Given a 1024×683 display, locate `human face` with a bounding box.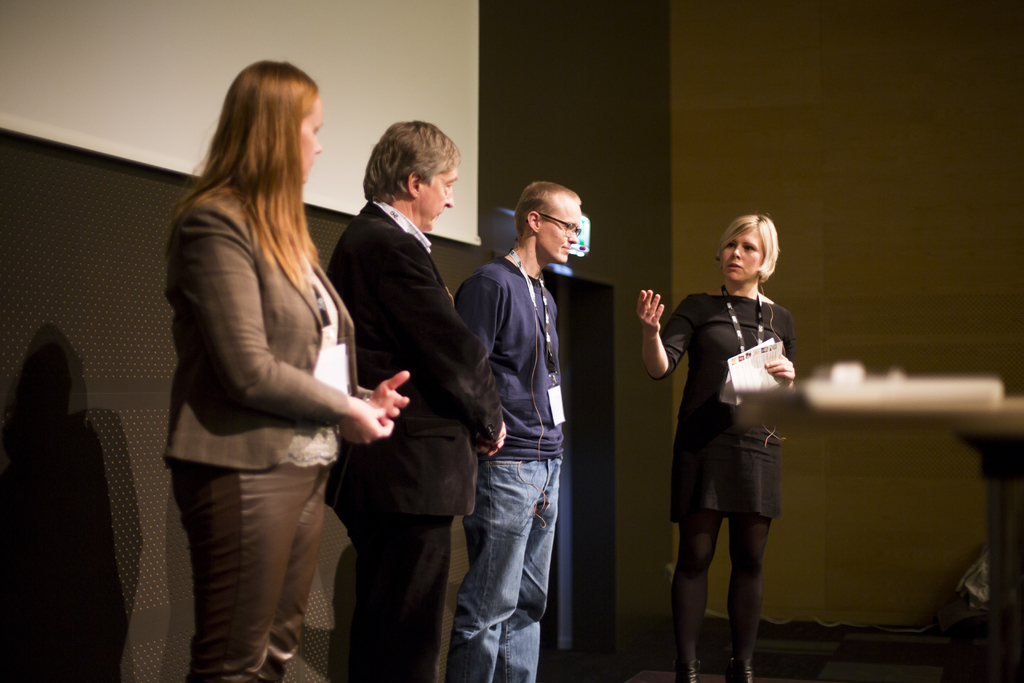
Located: detection(300, 92, 324, 185).
